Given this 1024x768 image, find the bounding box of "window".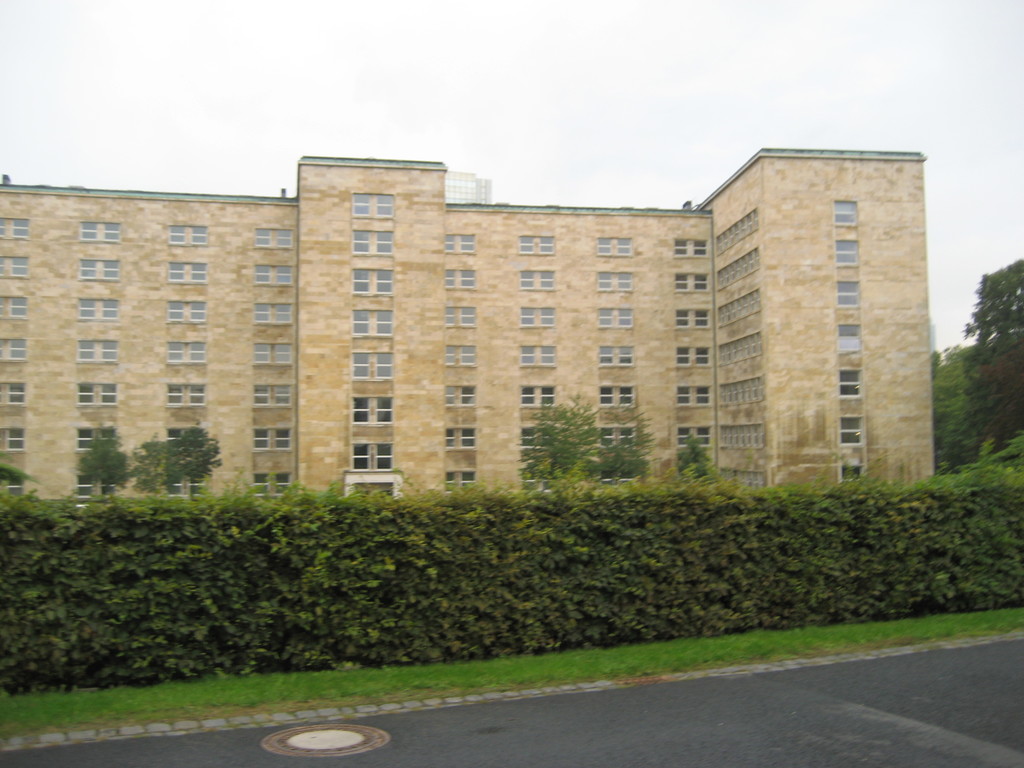
(x1=836, y1=365, x2=862, y2=396).
